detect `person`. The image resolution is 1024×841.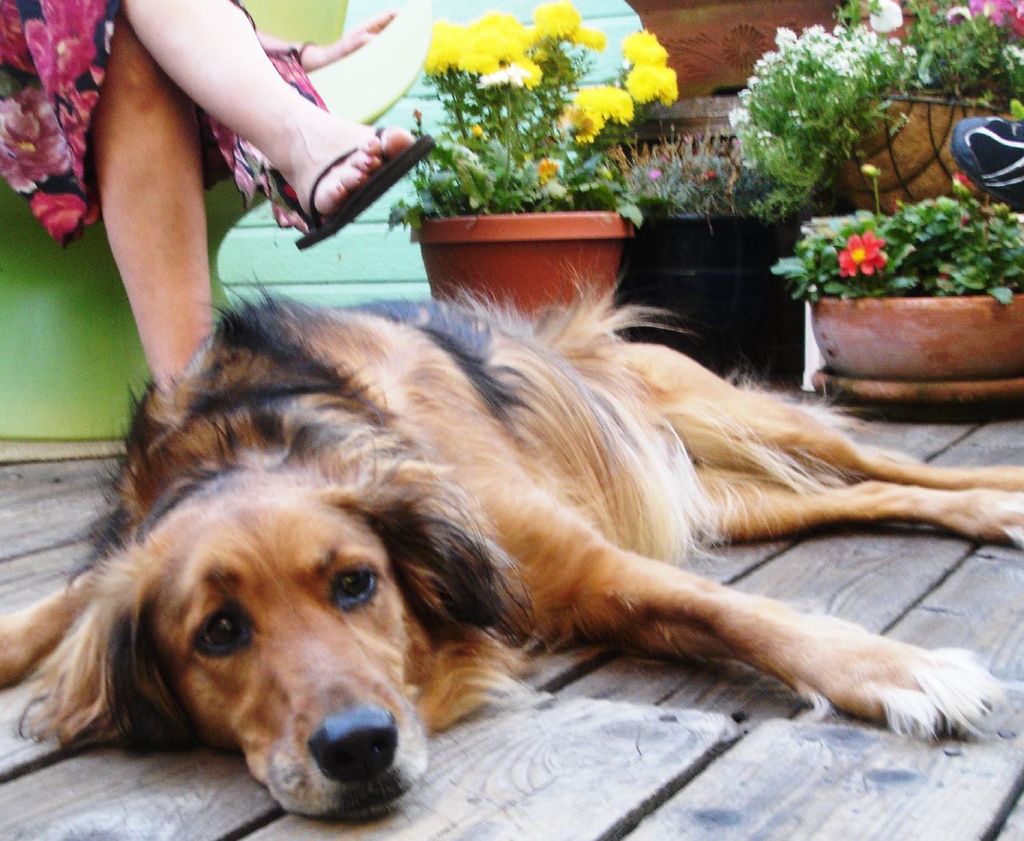
[0,0,446,410].
